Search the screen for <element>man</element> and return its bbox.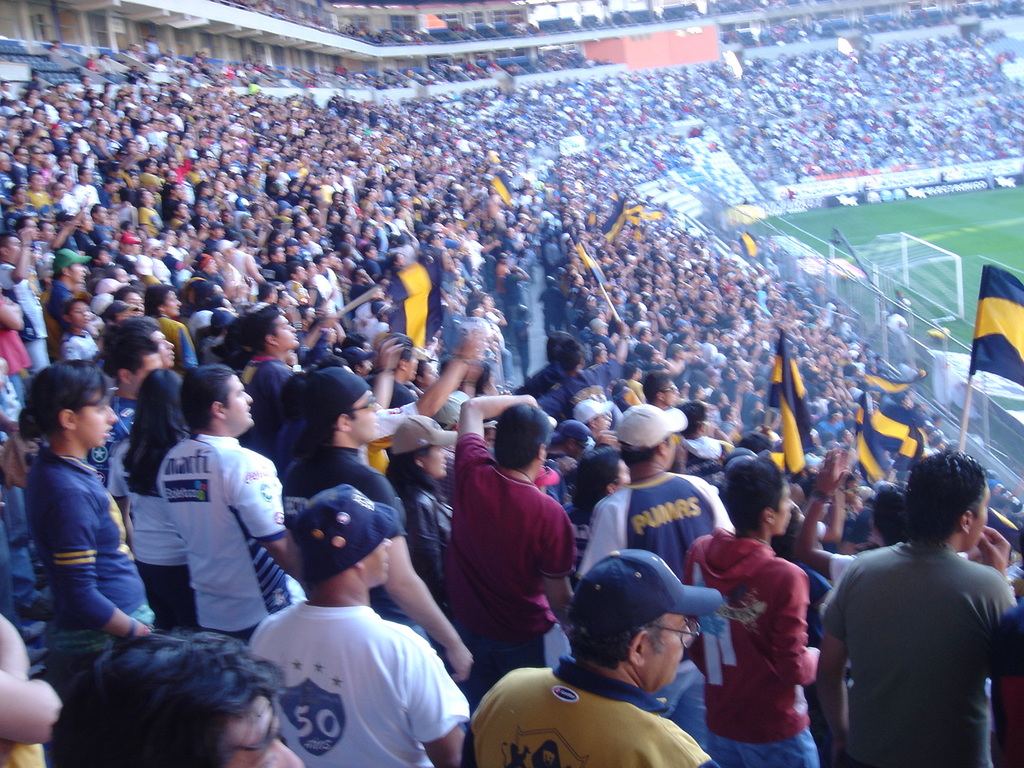
Found: x1=45, y1=248, x2=93, y2=320.
